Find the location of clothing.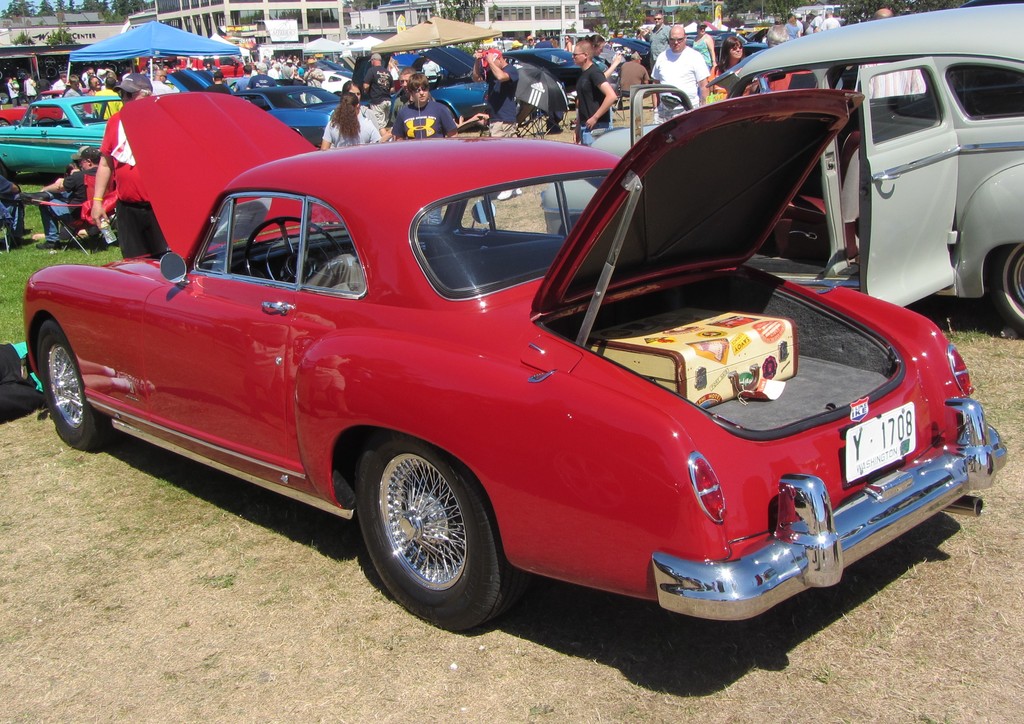
Location: detection(0, 173, 24, 233).
